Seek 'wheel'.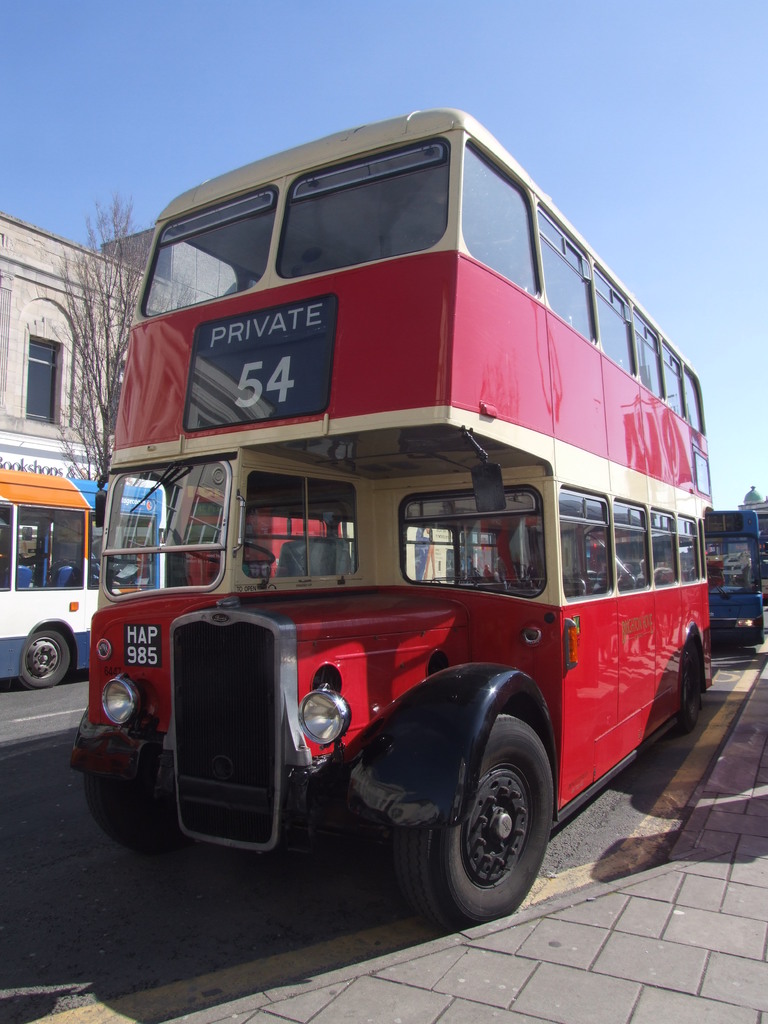
{"left": 78, "top": 760, "right": 202, "bottom": 847}.
